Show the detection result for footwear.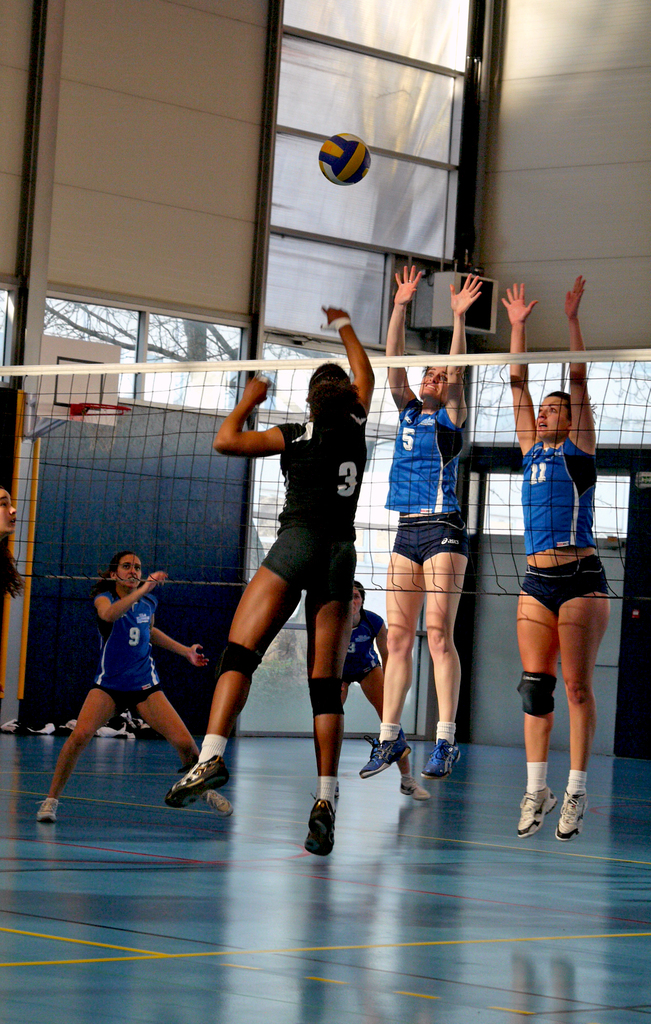
[x1=301, y1=798, x2=342, y2=858].
